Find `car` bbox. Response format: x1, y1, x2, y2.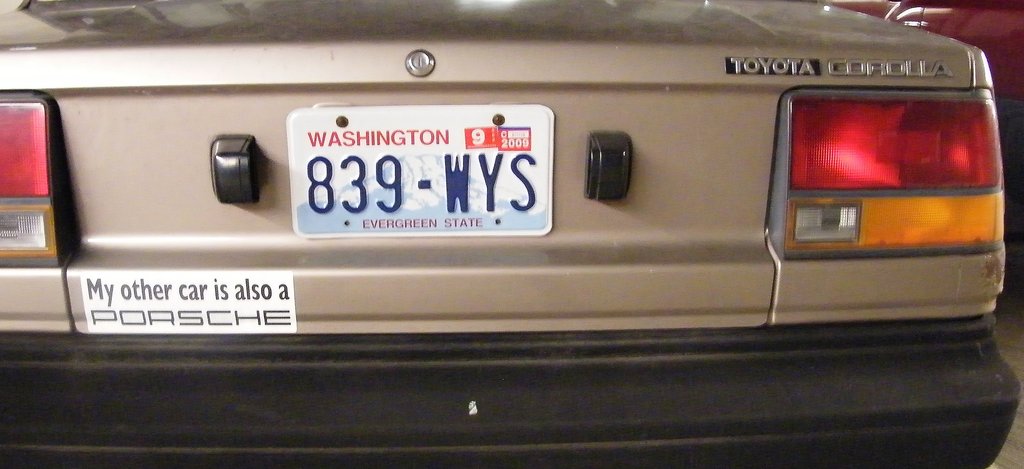
833, 0, 1023, 103.
